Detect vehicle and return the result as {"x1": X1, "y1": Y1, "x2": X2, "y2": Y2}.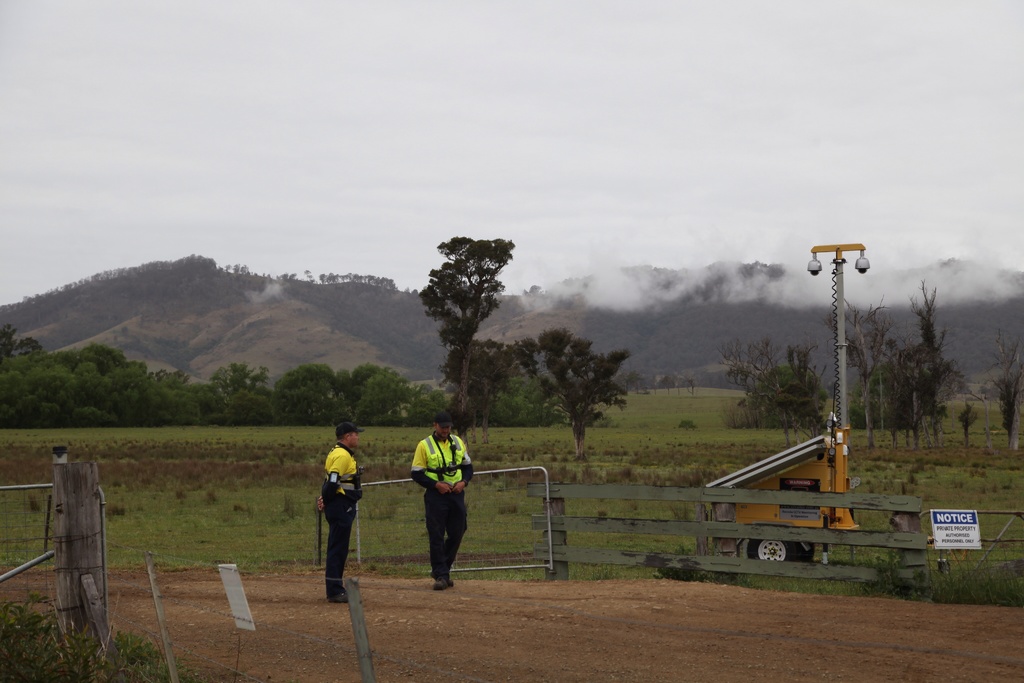
{"x1": 707, "y1": 422, "x2": 861, "y2": 562}.
